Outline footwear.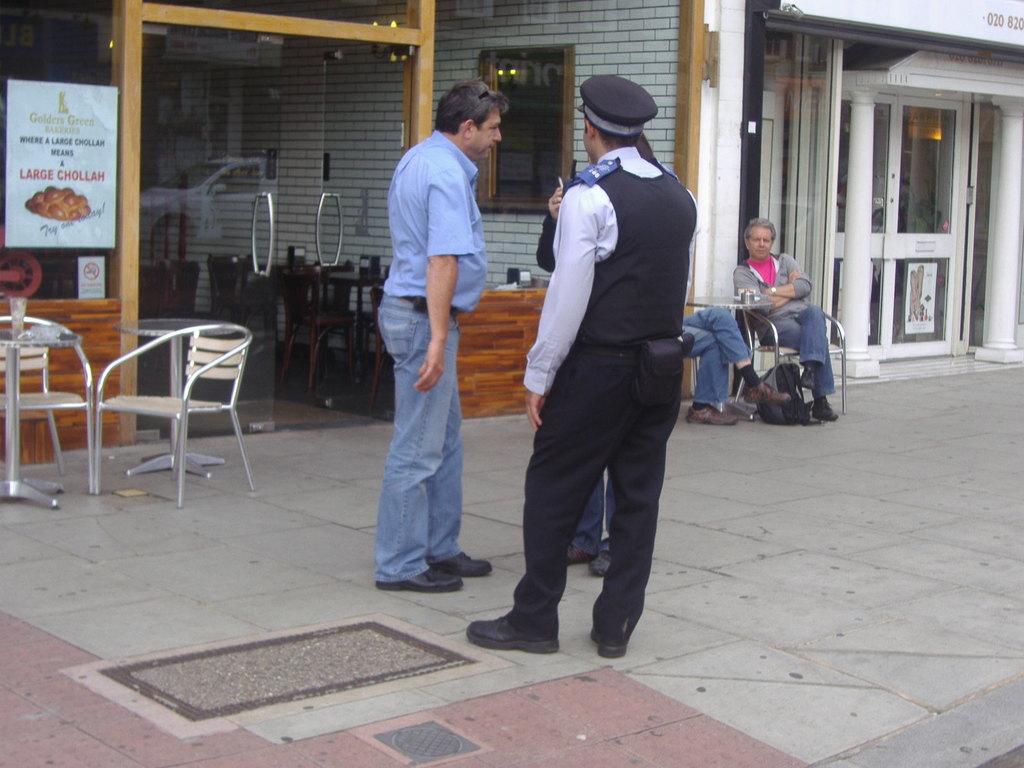
Outline: select_region(592, 628, 629, 655).
